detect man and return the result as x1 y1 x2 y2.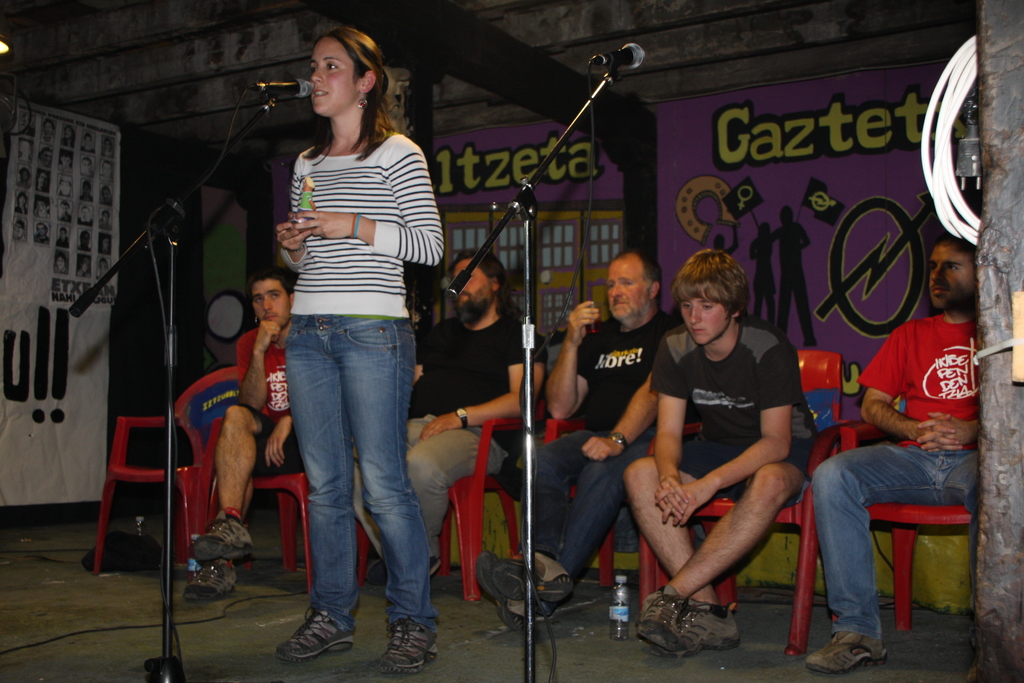
80 205 95 227.
